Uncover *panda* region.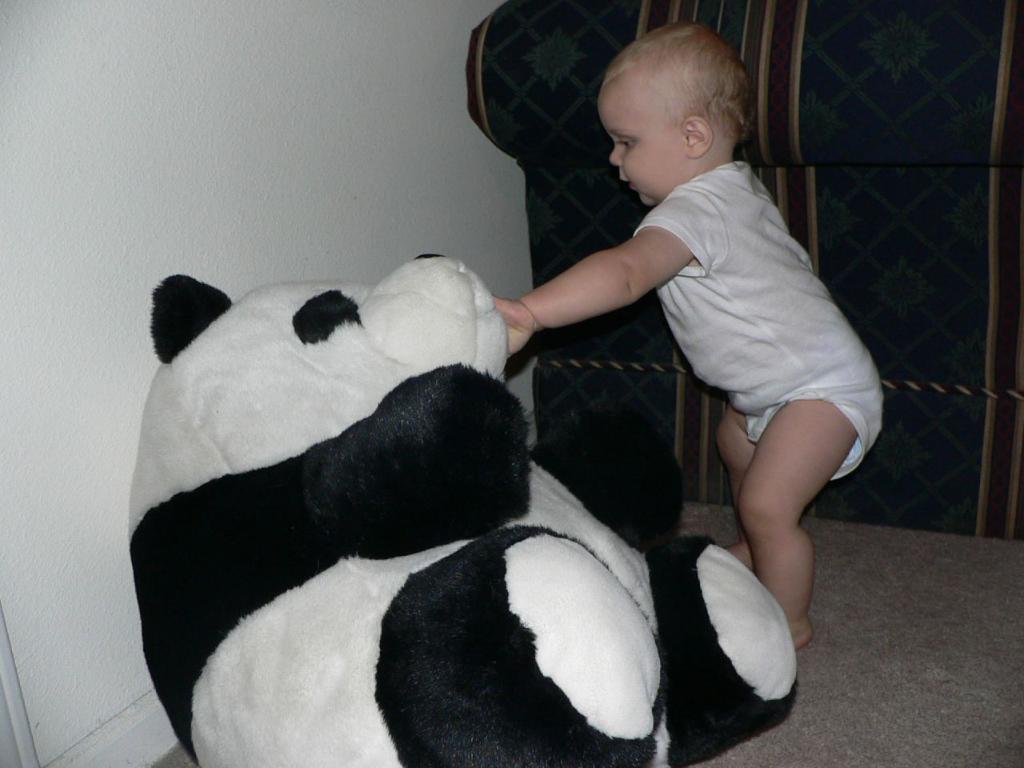
Uncovered: [x1=125, y1=245, x2=802, y2=767].
